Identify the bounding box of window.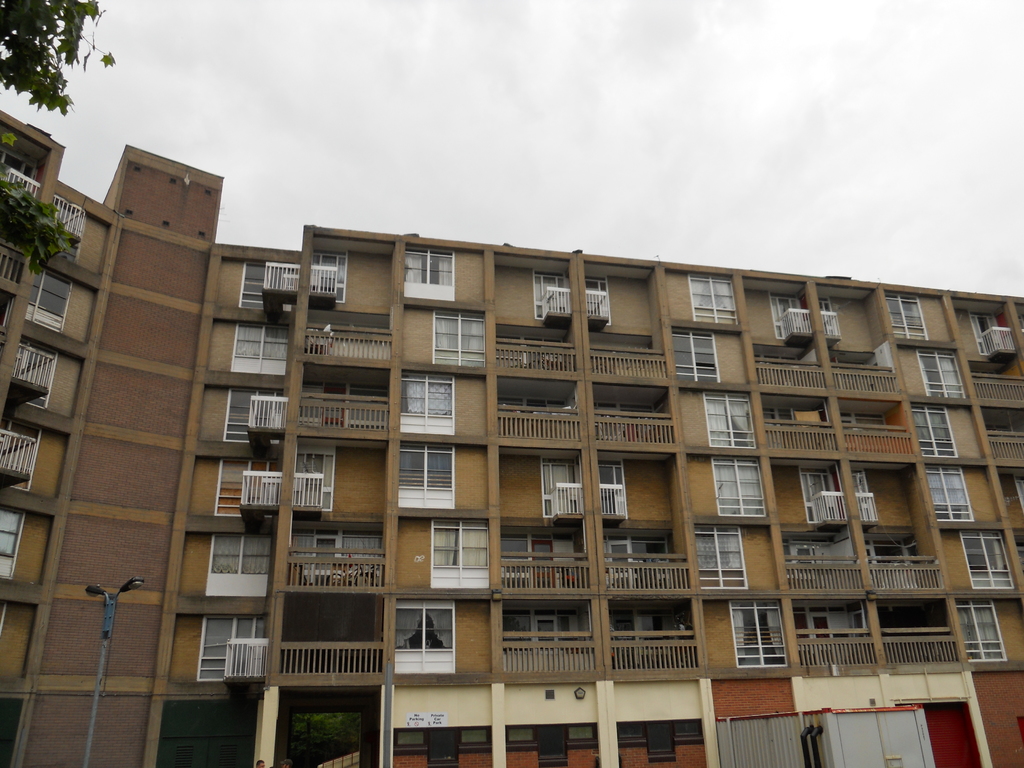
Rect(698, 384, 763, 457).
